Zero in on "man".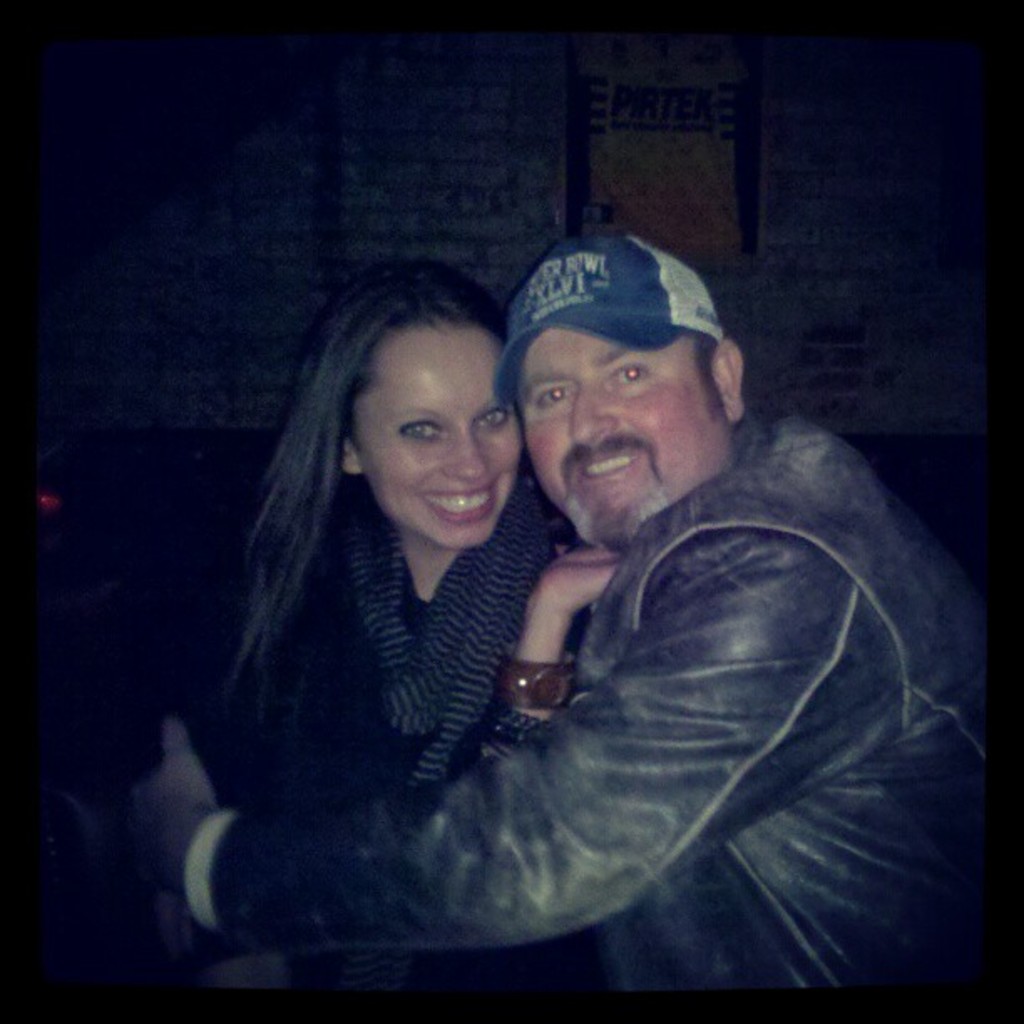
Zeroed in: Rect(187, 216, 927, 977).
